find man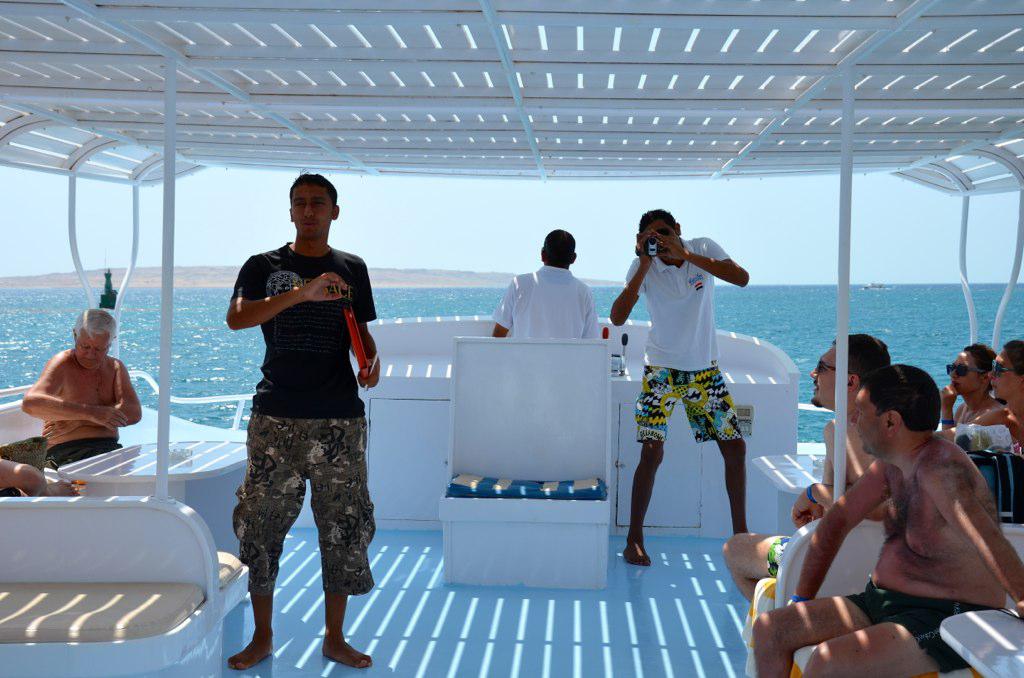
region(488, 224, 602, 340)
